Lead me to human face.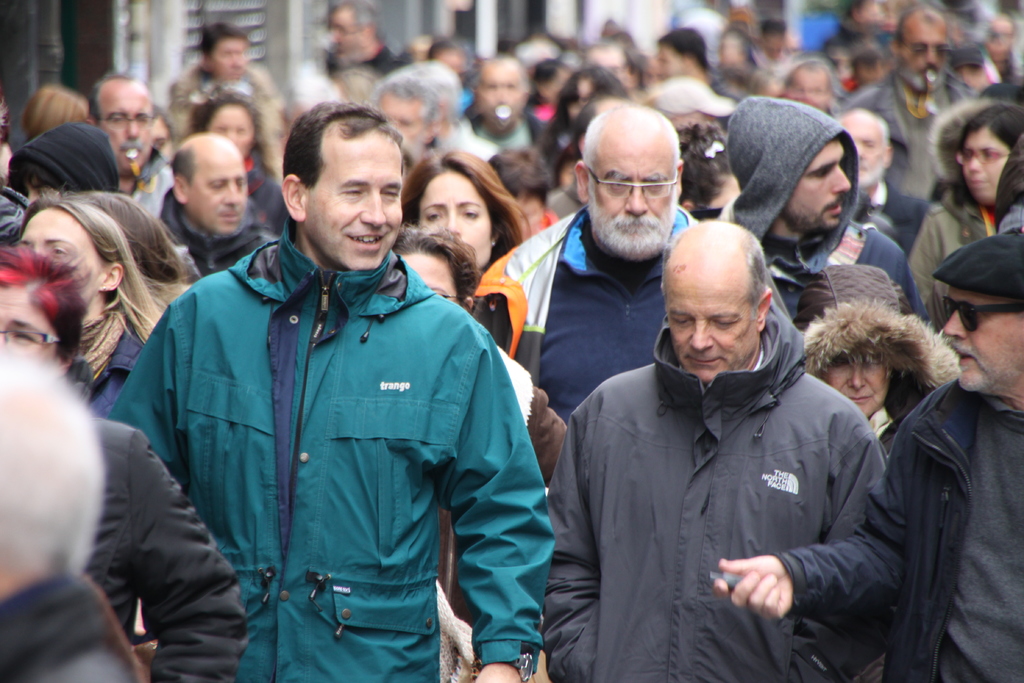
Lead to detection(419, 169, 494, 270).
